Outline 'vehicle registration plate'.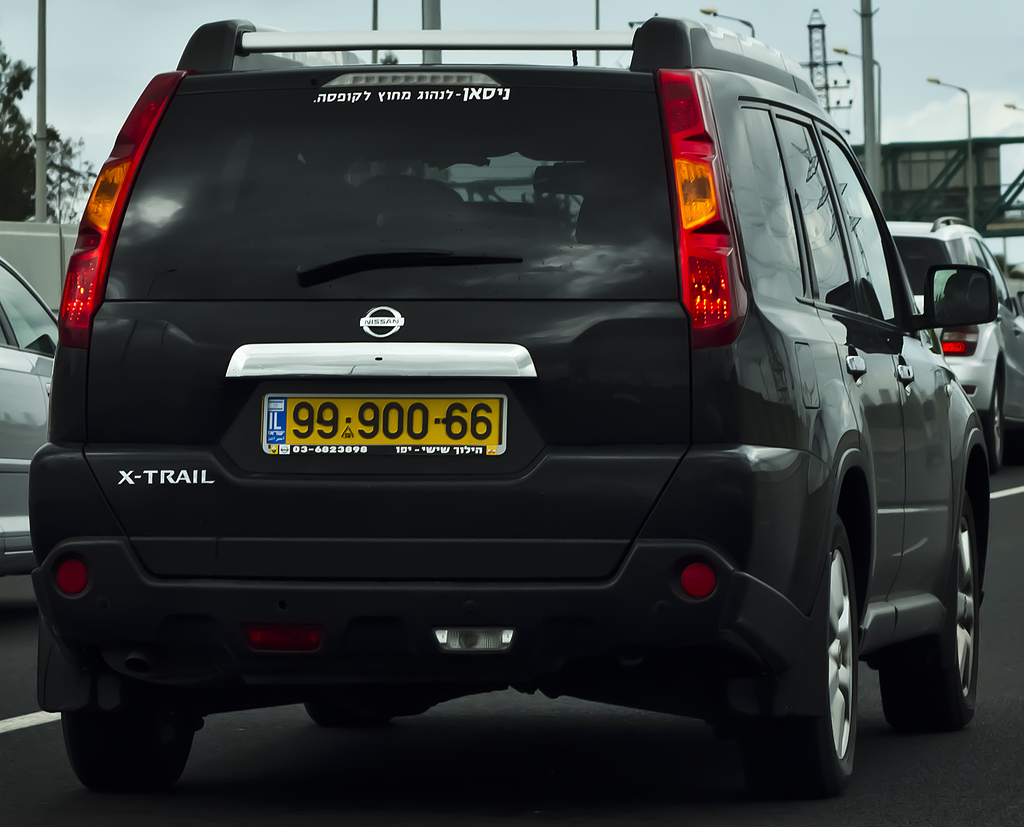
Outline: pyautogui.locateOnScreen(264, 394, 503, 454).
